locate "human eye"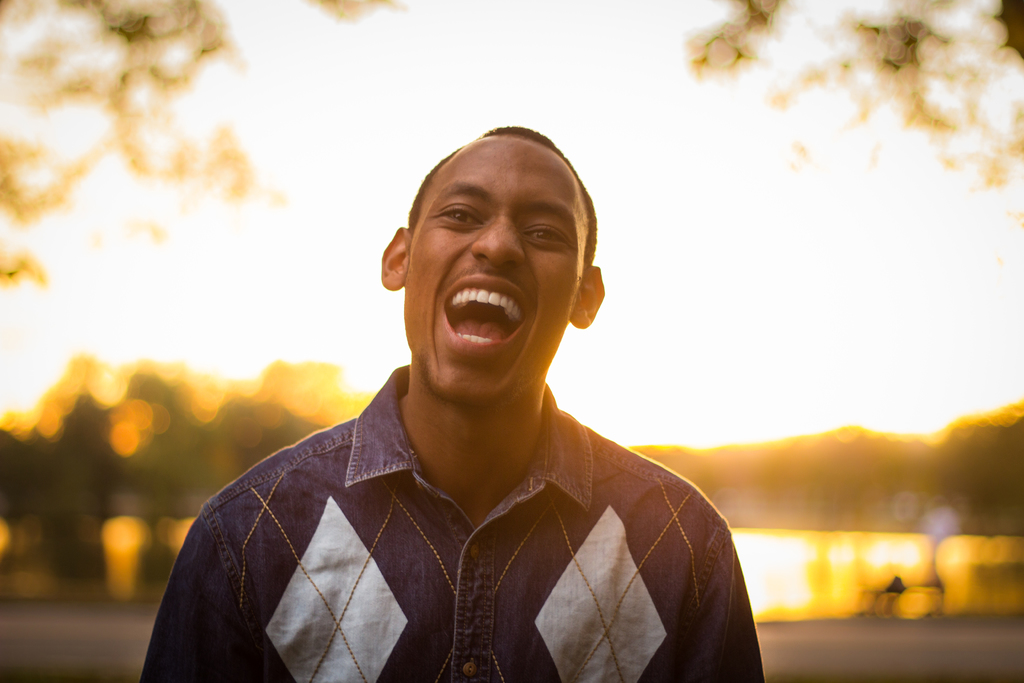
[426, 202, 488, 230]
